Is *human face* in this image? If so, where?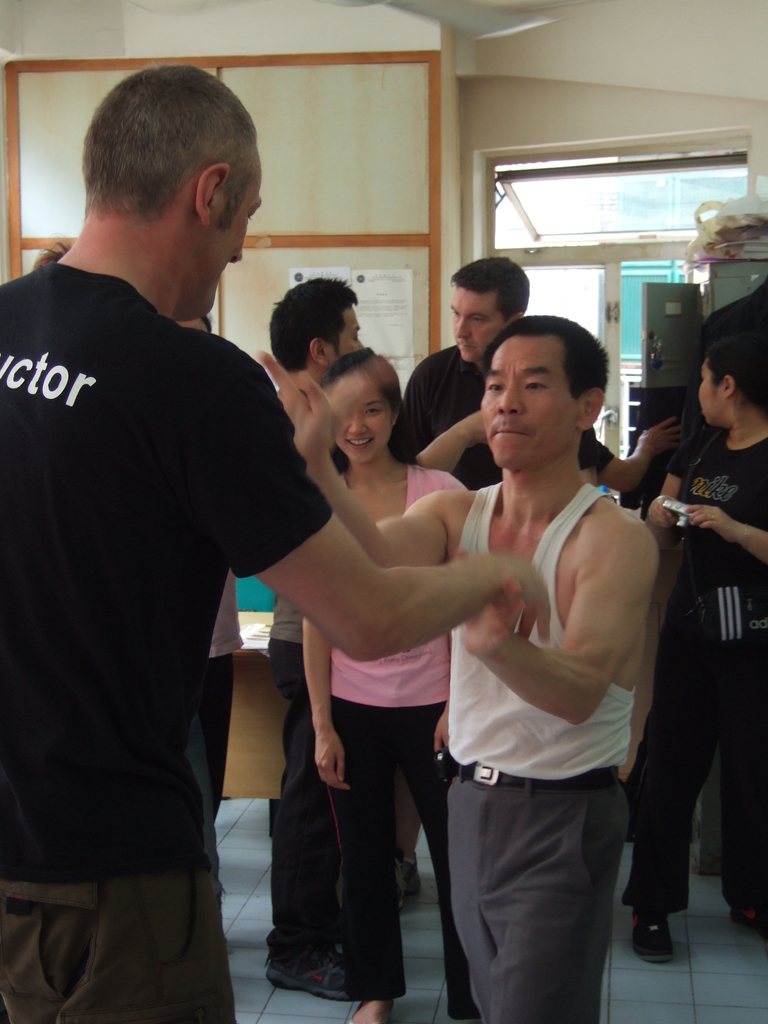
Yes, at 182,157,262,312.
